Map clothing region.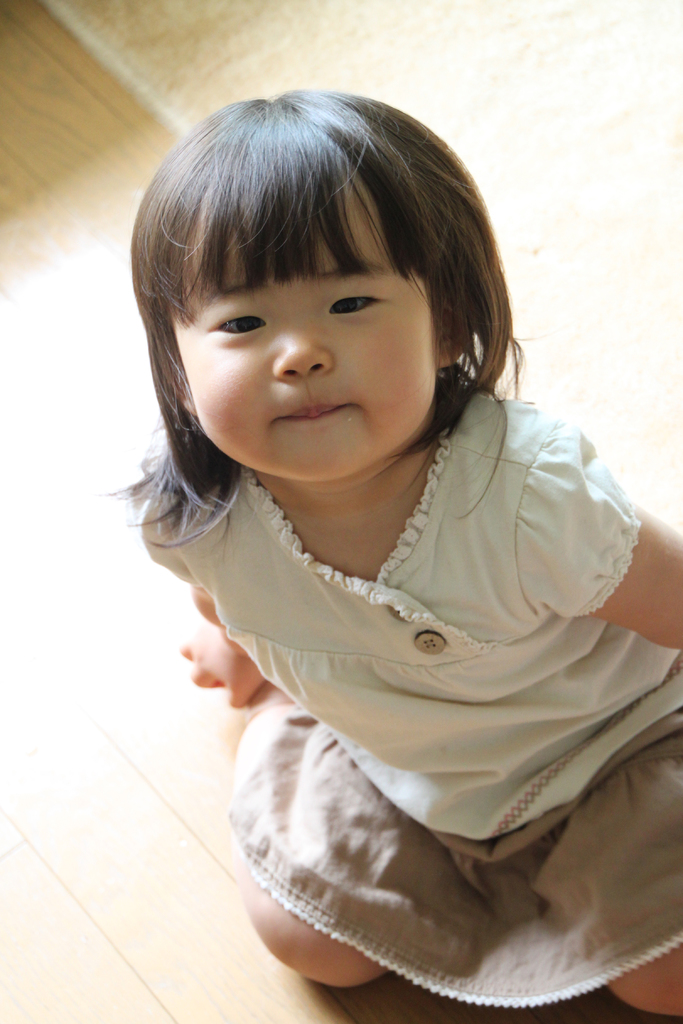
Mapped to 110,373,682,980.
